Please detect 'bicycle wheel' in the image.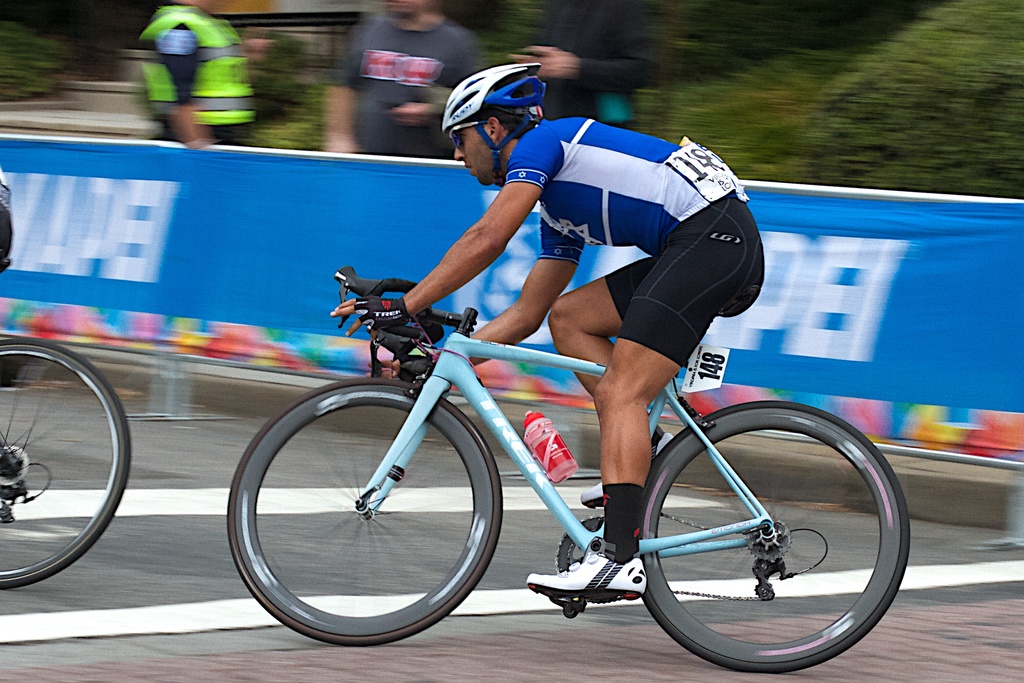
[x1=628, y1=411, x2=913, y2=670].
